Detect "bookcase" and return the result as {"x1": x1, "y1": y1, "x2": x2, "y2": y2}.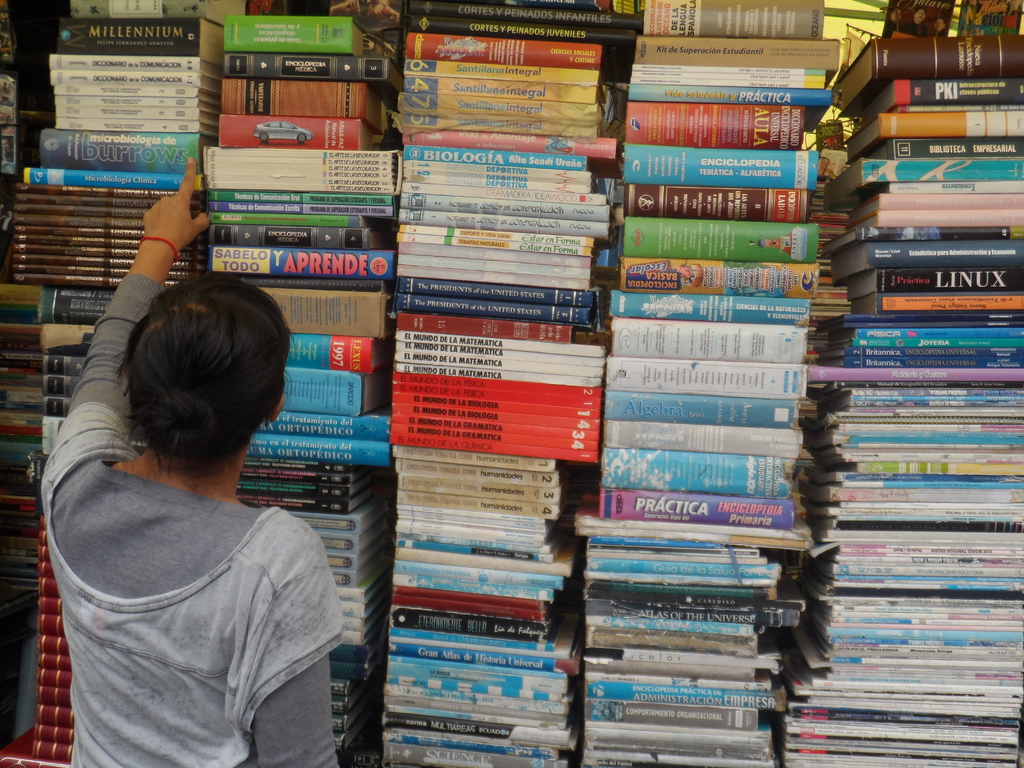
{"x1": 18, "y1": 59, "x2": 988, "y2": 766}.
